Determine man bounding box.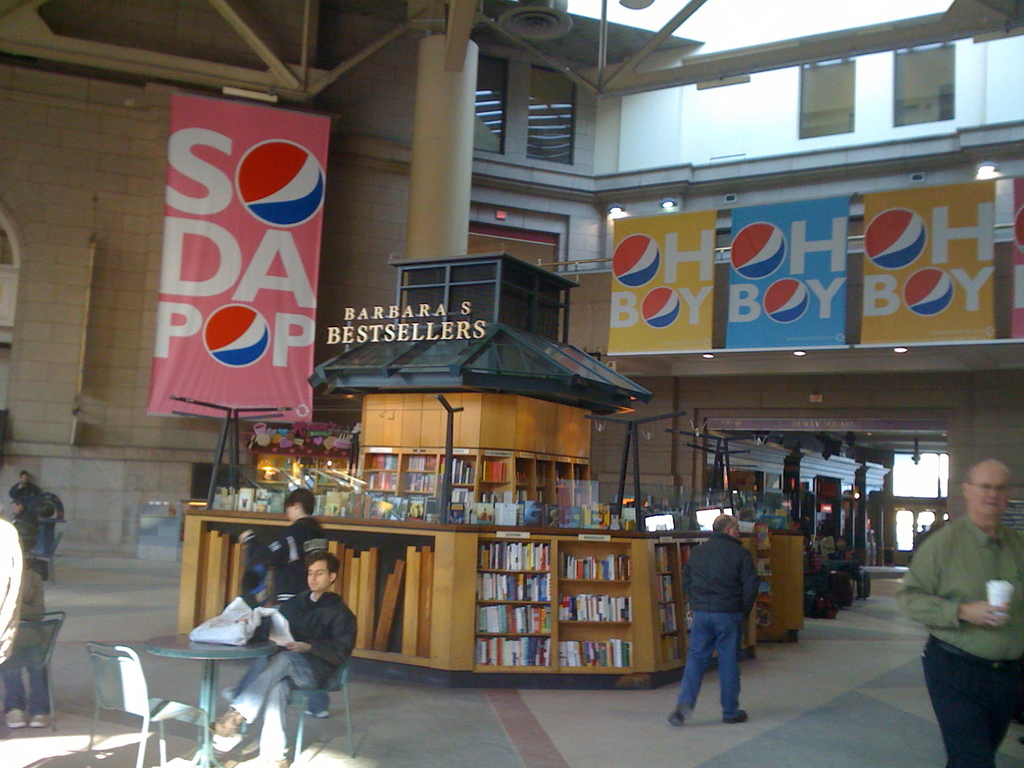
Determined: 5, 496, 35, 550.
